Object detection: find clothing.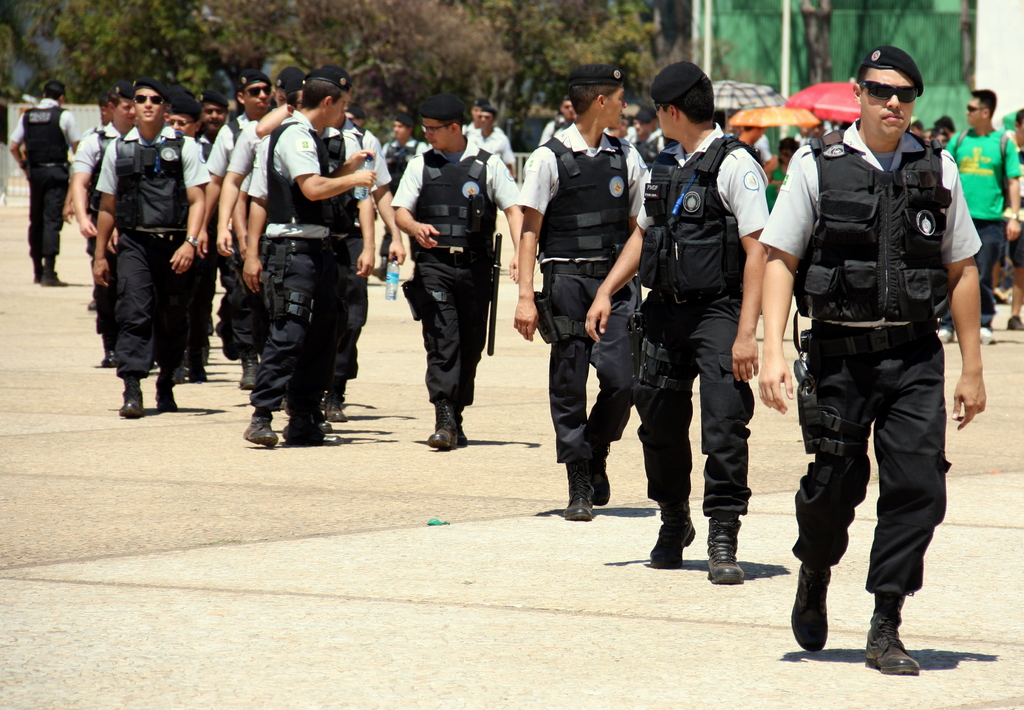
{"x1": 535, "y1": 110, "x2": 573, "y2": 149}.
